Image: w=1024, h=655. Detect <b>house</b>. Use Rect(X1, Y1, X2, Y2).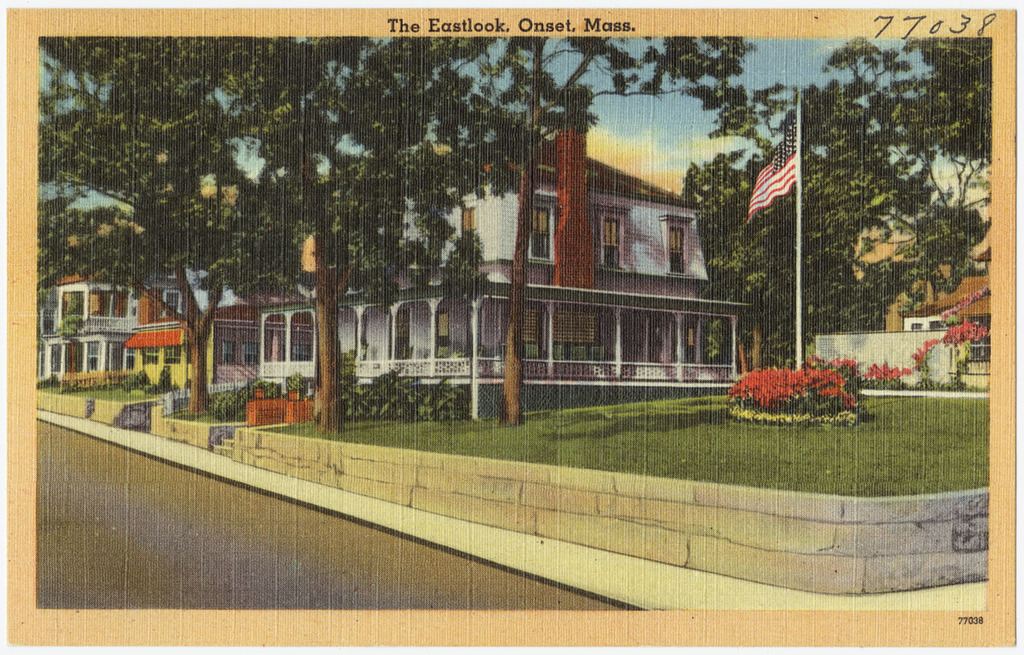
Rect(256, 135, 753, 417).
